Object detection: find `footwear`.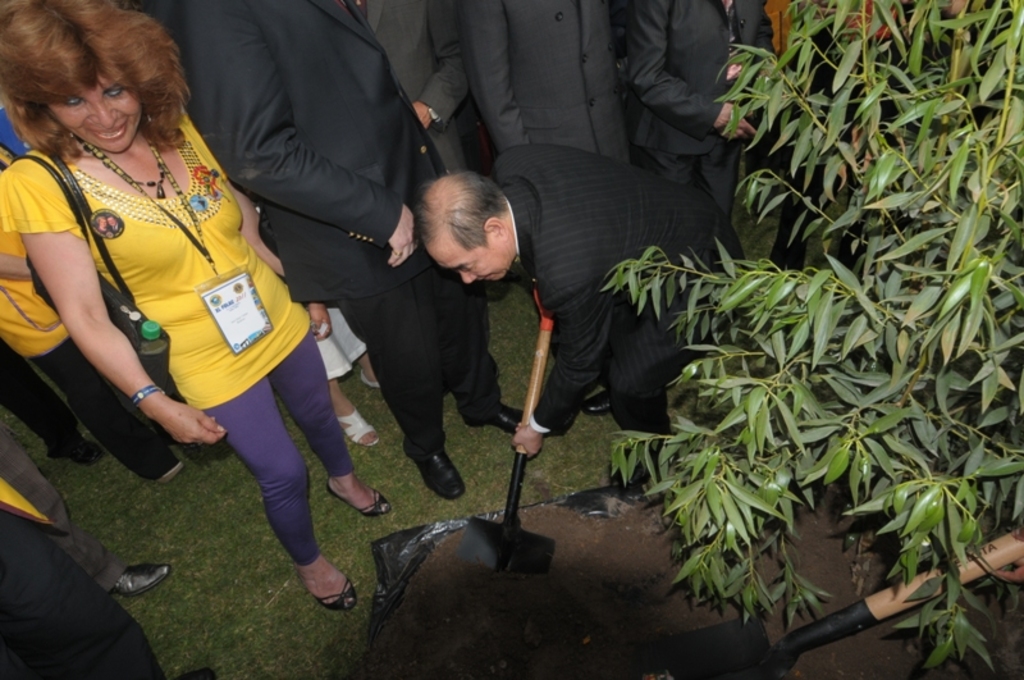
crop(110, 560, 166, 598).
